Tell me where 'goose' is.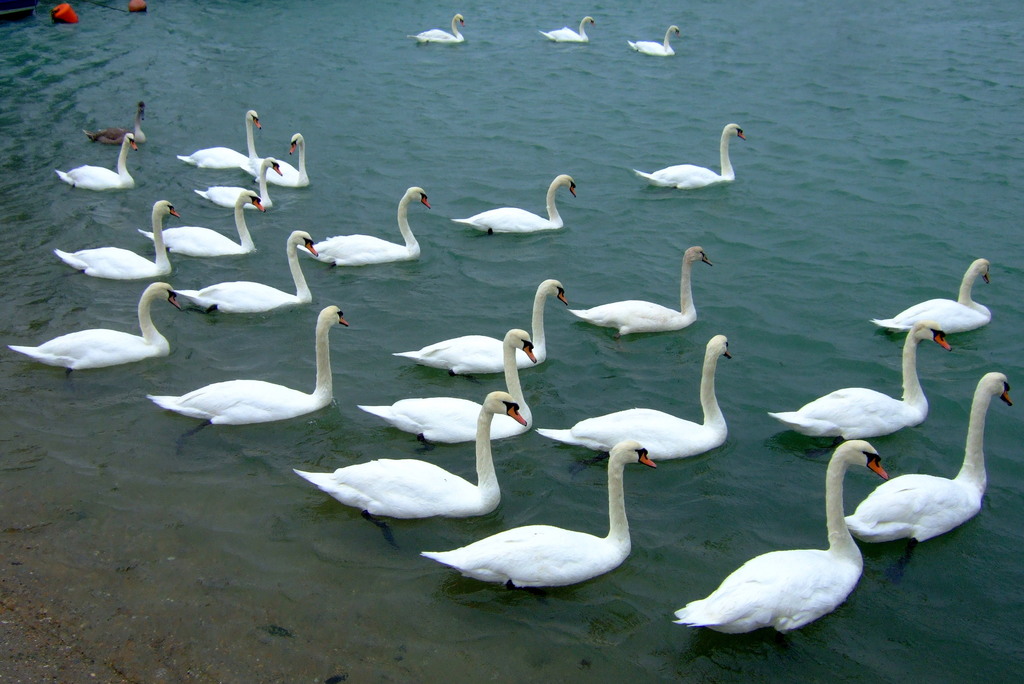
'goose' is at [left=253, top=127, right=308, bottom=184].
